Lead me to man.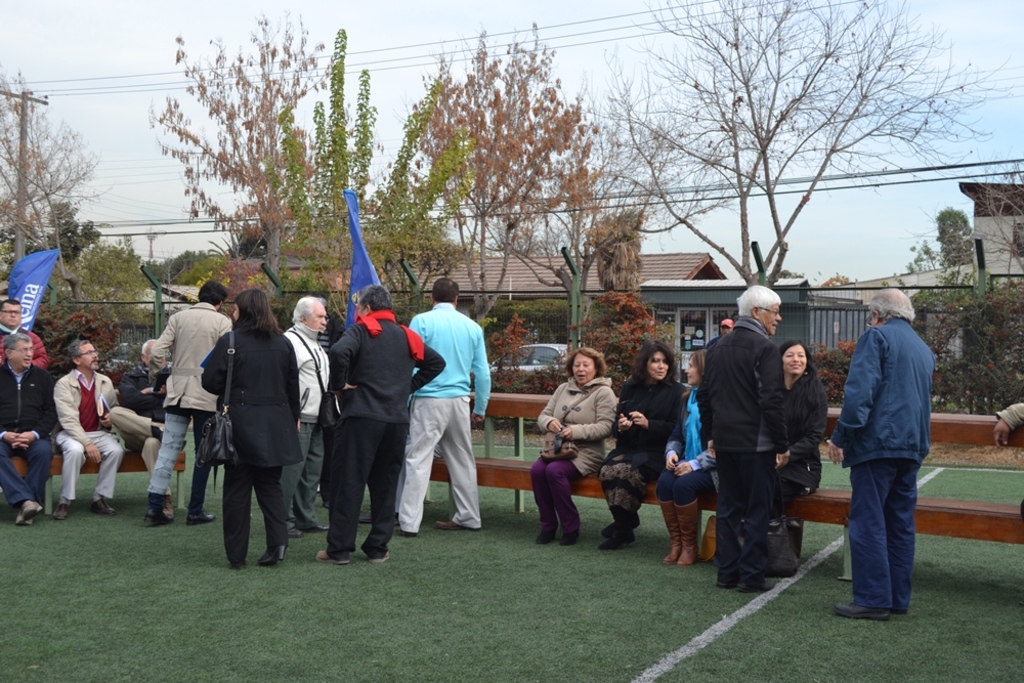
Lead to (106, 339, 182, 522).
